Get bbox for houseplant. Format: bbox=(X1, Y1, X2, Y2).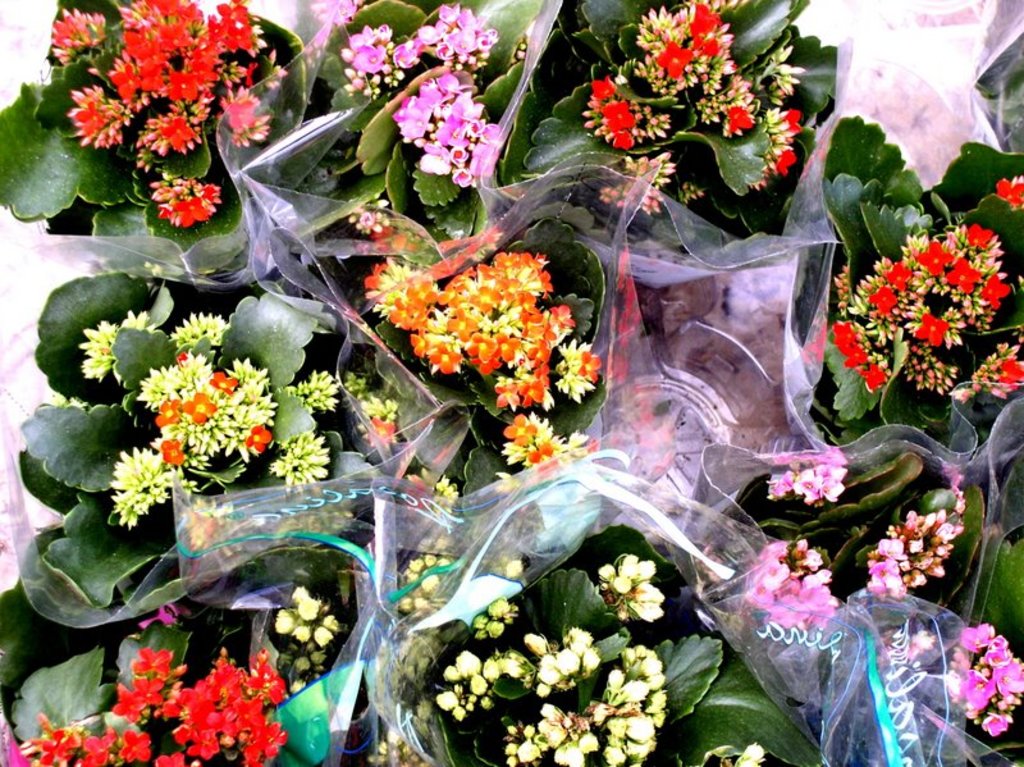
bbox=(488, 0, 840, 254).
